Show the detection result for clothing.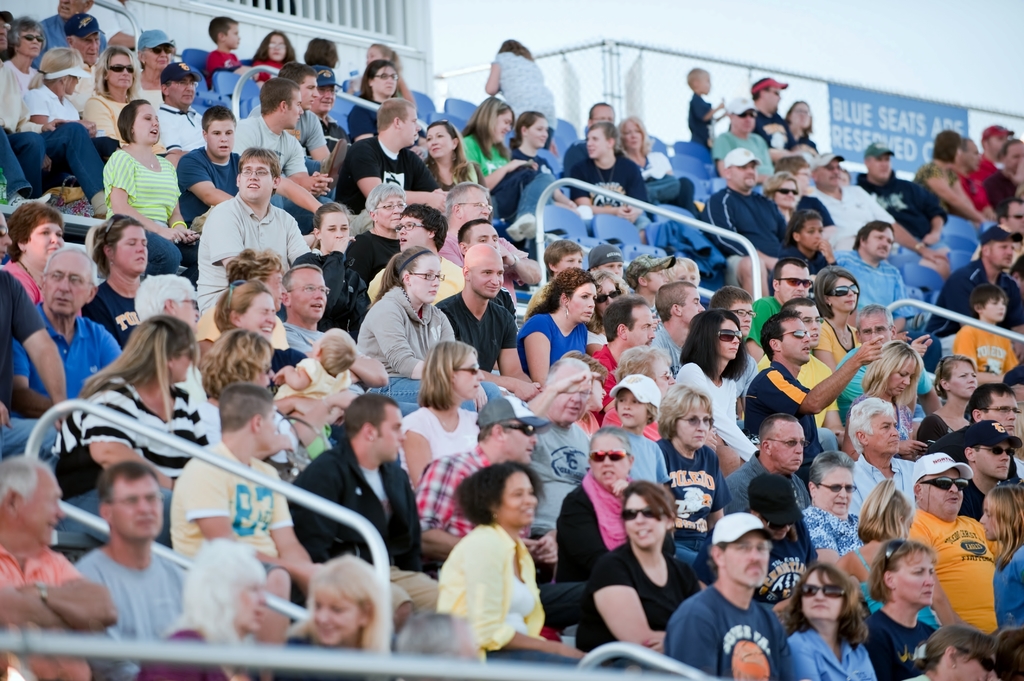
BBox(340, 225, 399, 285).
